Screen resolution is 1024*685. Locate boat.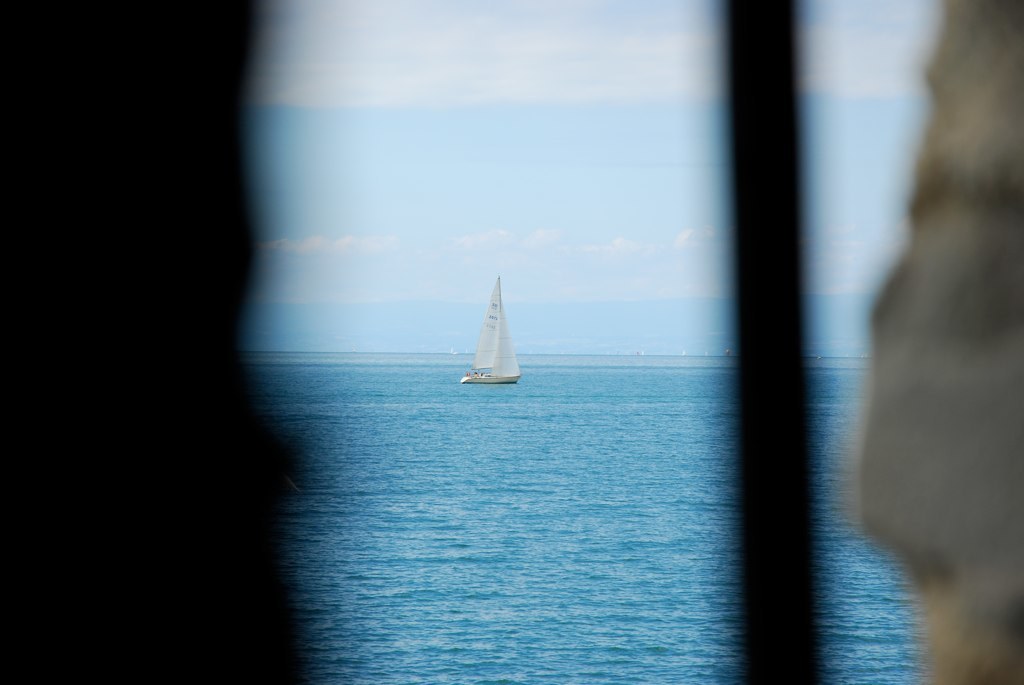
458 278 531 396.
